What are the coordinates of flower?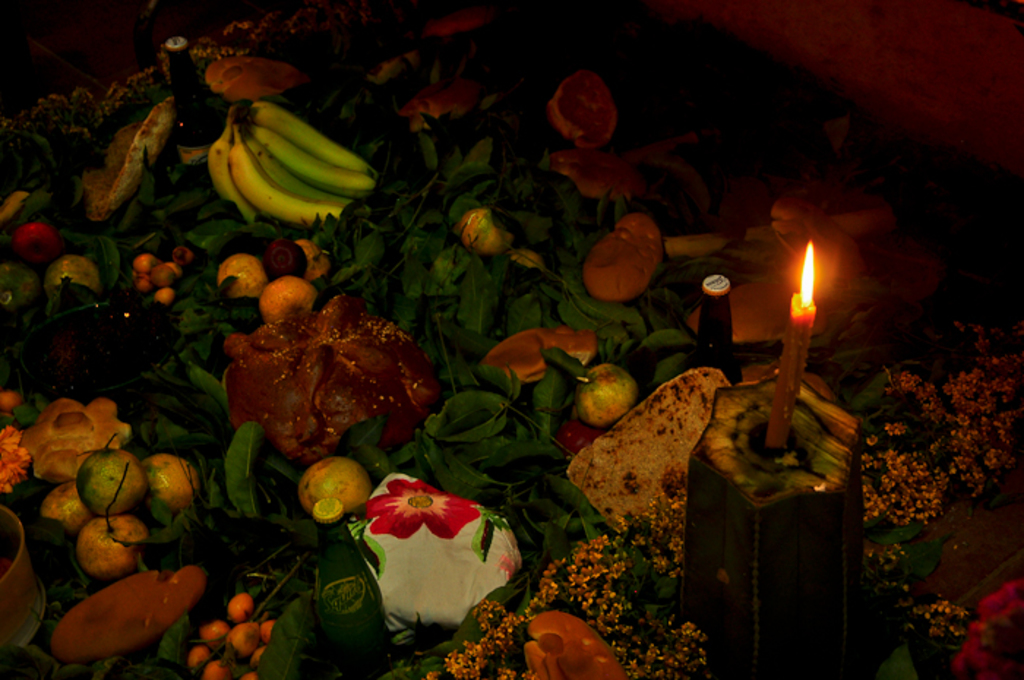
select_region(366, 480, 483, 543).
